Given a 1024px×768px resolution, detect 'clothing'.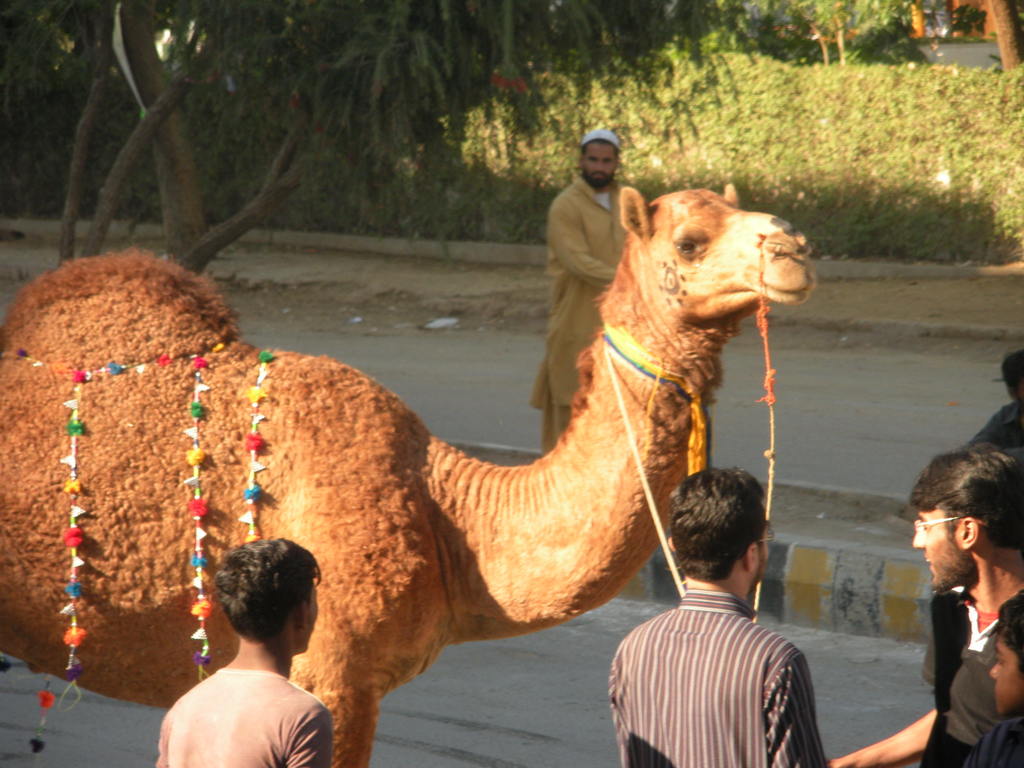
region(591, 564, 838, 762).
